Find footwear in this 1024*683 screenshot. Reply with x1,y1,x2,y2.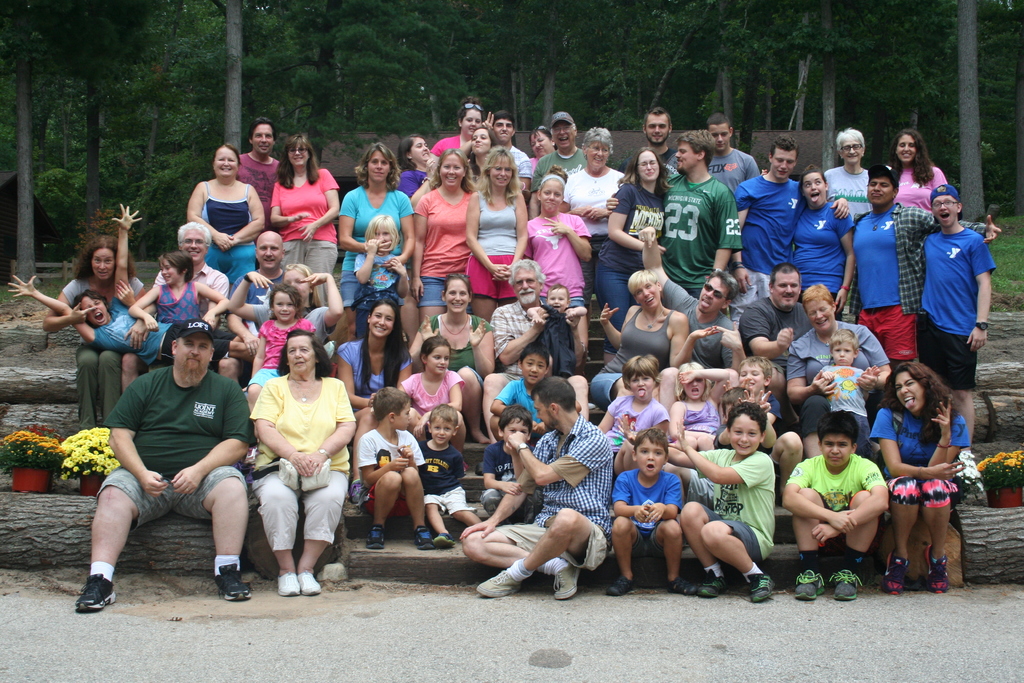
885,554,911,597.
